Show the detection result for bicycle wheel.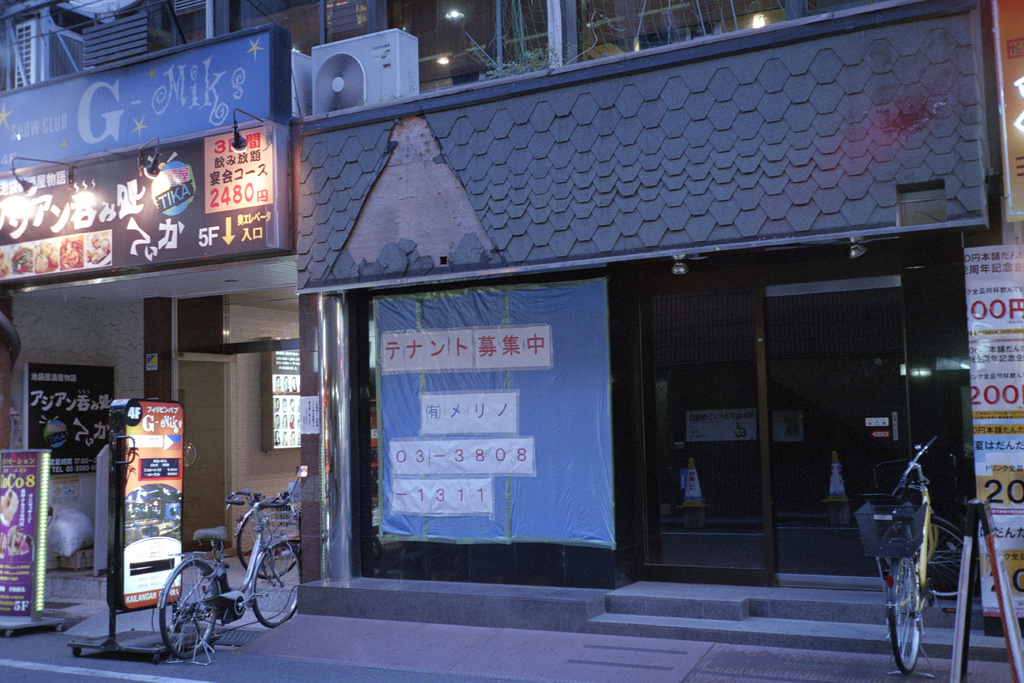
region(252, 541, 304, 630).
